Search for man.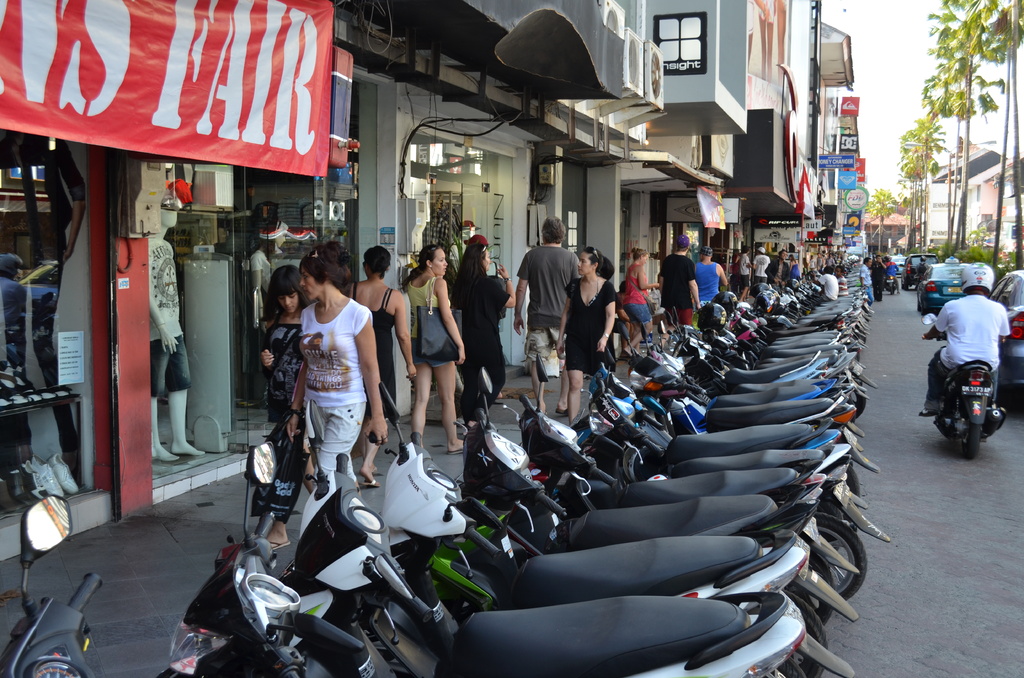
Found at select_region(150, 187, 207, 463).
